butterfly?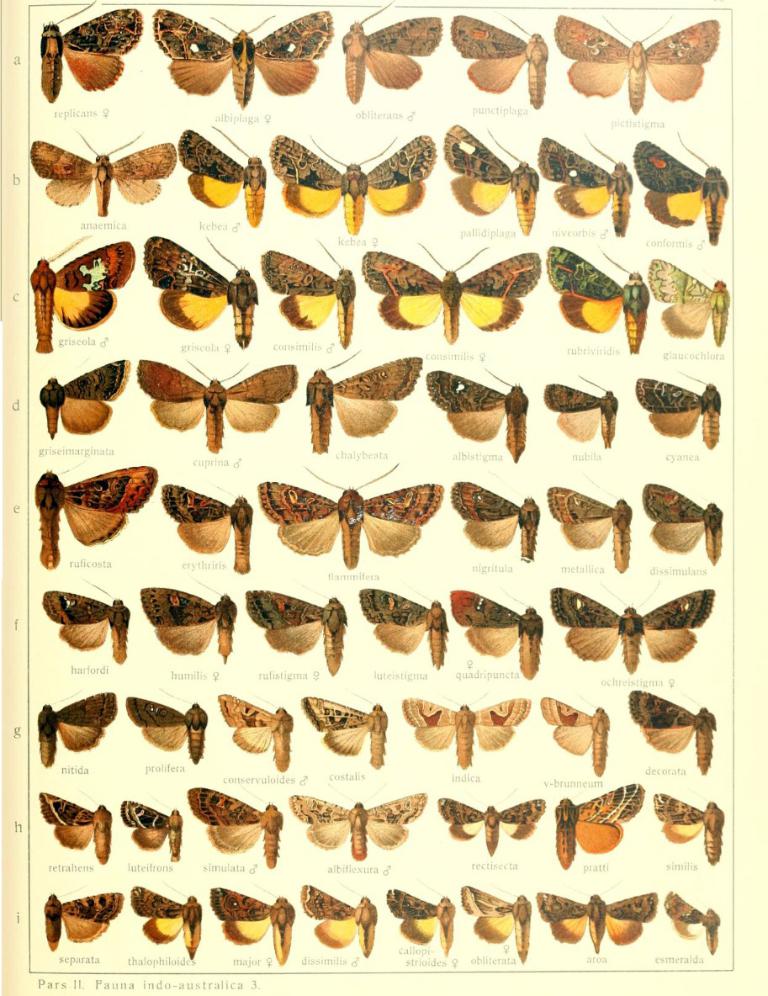
bbox(435, 793, 541, 855)
